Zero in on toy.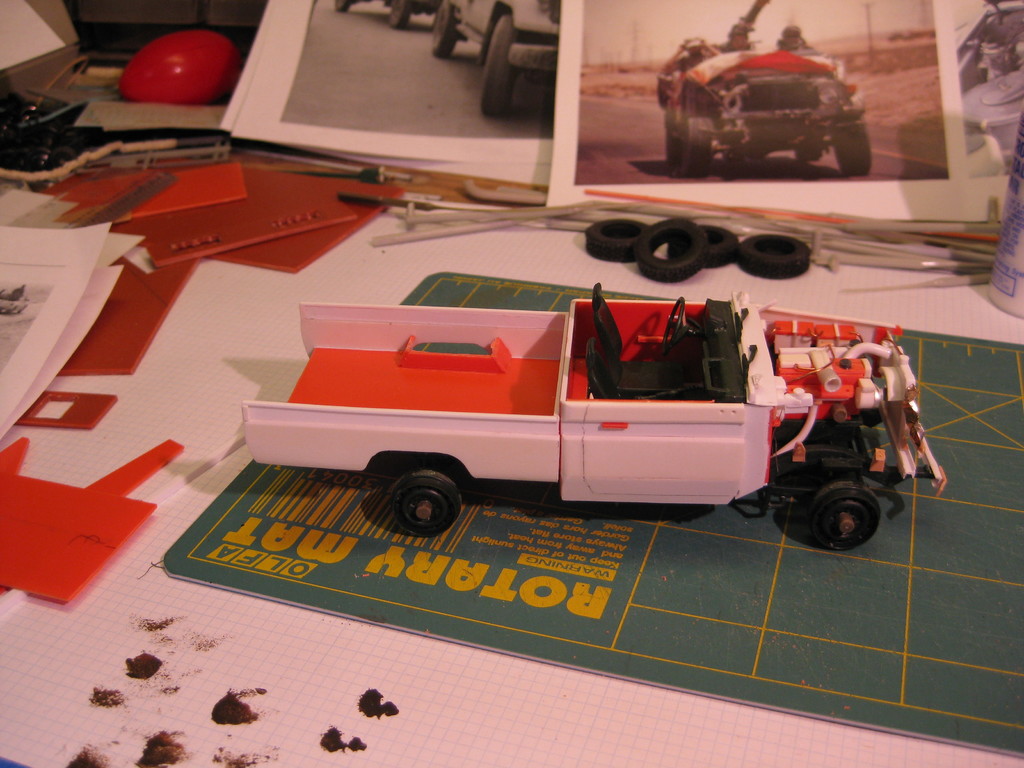
Zeroed in: (637,220,707,284).
